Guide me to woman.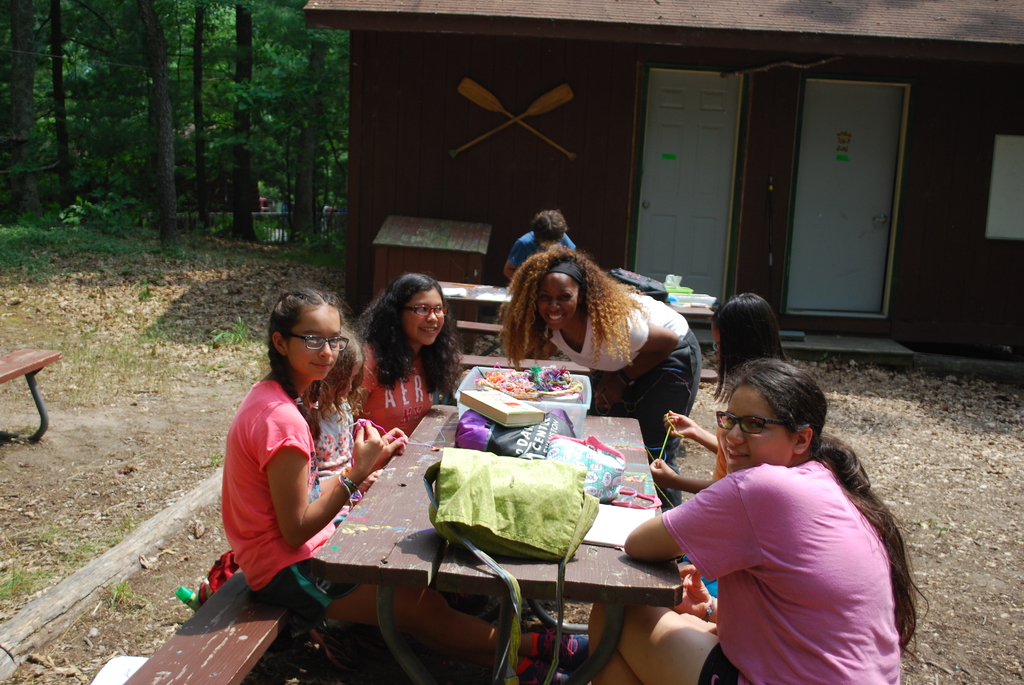
Guidance: 639:347:908:684.
